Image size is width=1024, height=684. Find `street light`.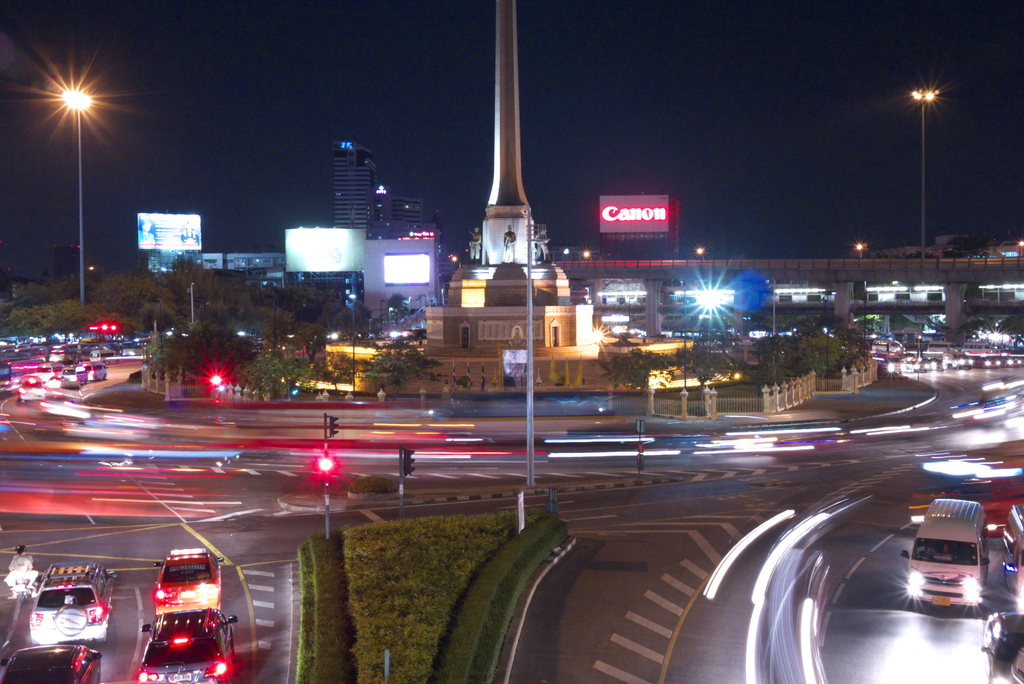
region(911, 90, 941, 257).
